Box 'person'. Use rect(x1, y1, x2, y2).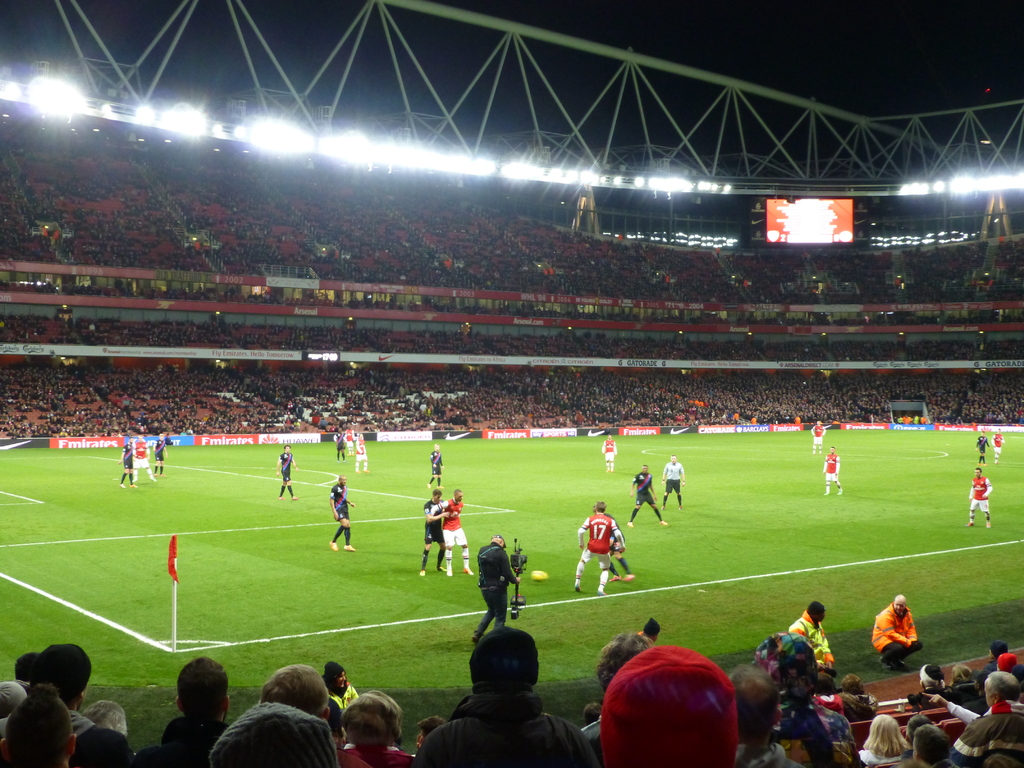
rect(329, 482, 353, 550).
